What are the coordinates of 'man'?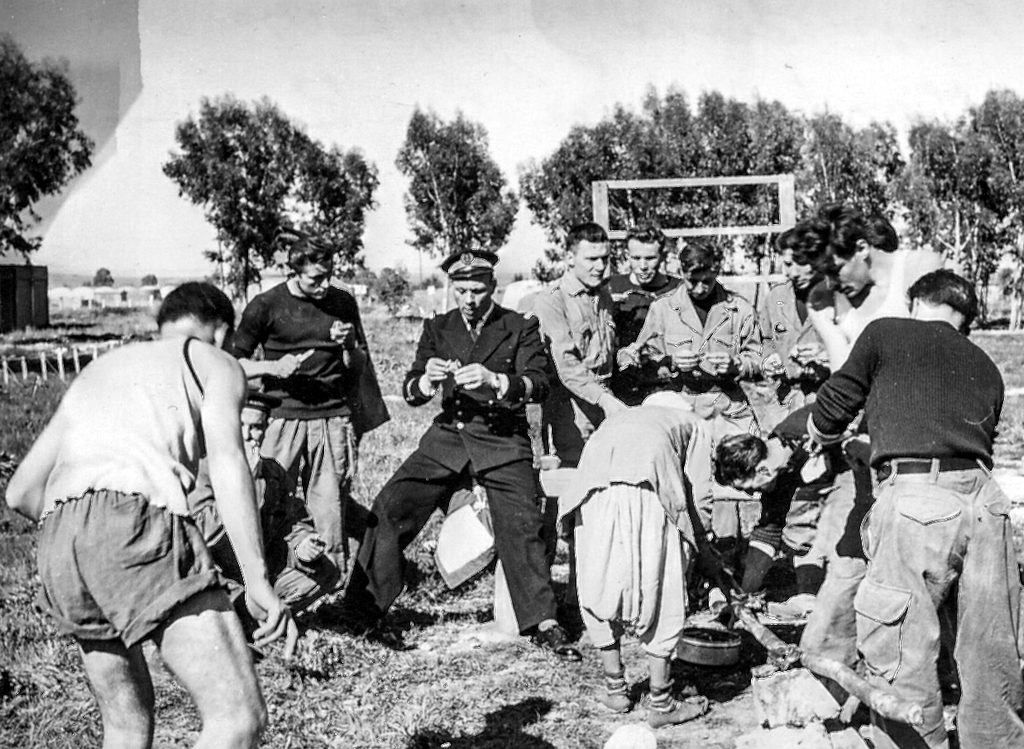
locate(758, 269, 1023, 748).
